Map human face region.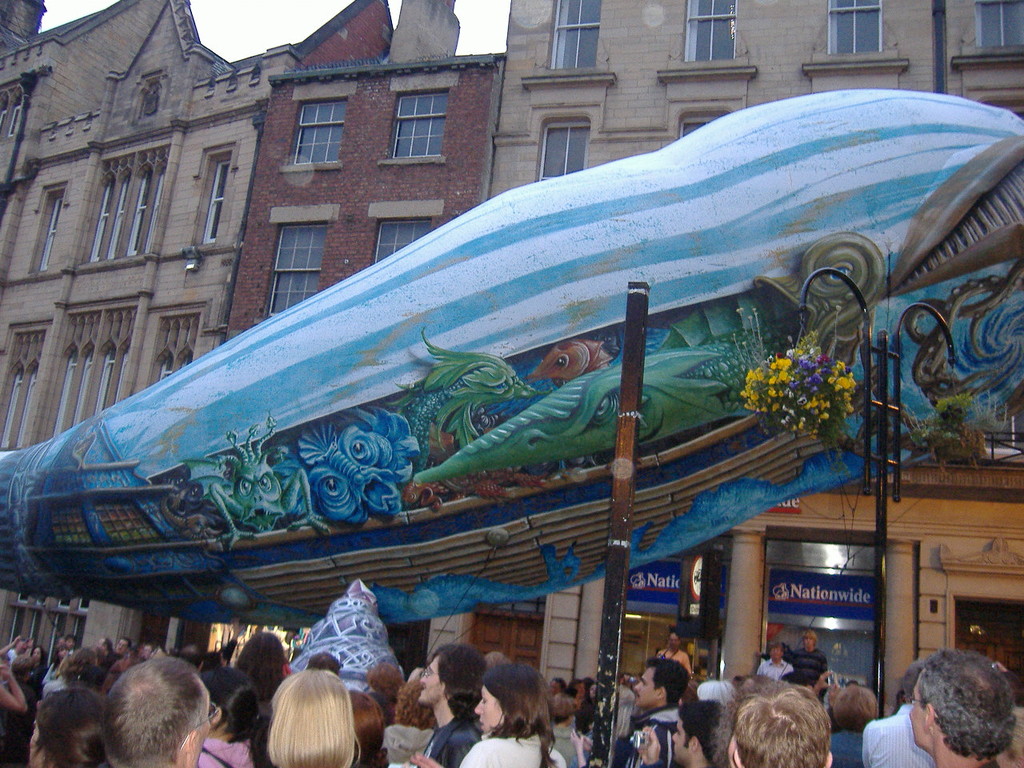
Mapped to l=194, t=698, r=211, b=767.
